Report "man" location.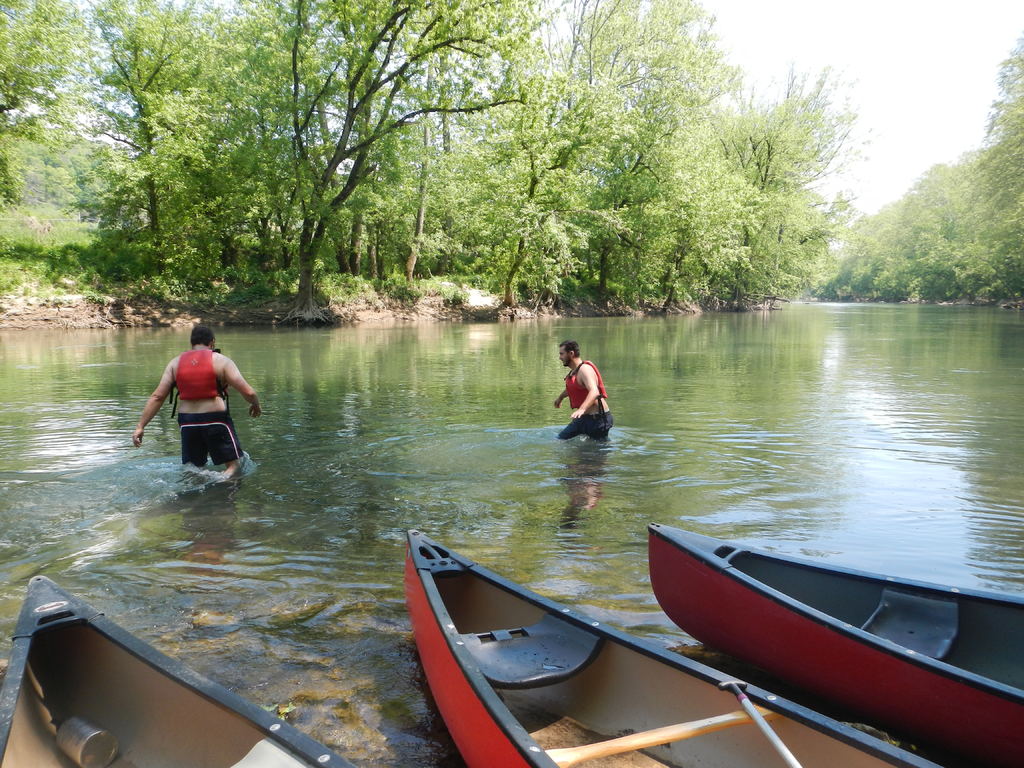
Report: box=[138, 318, 249, 503].
